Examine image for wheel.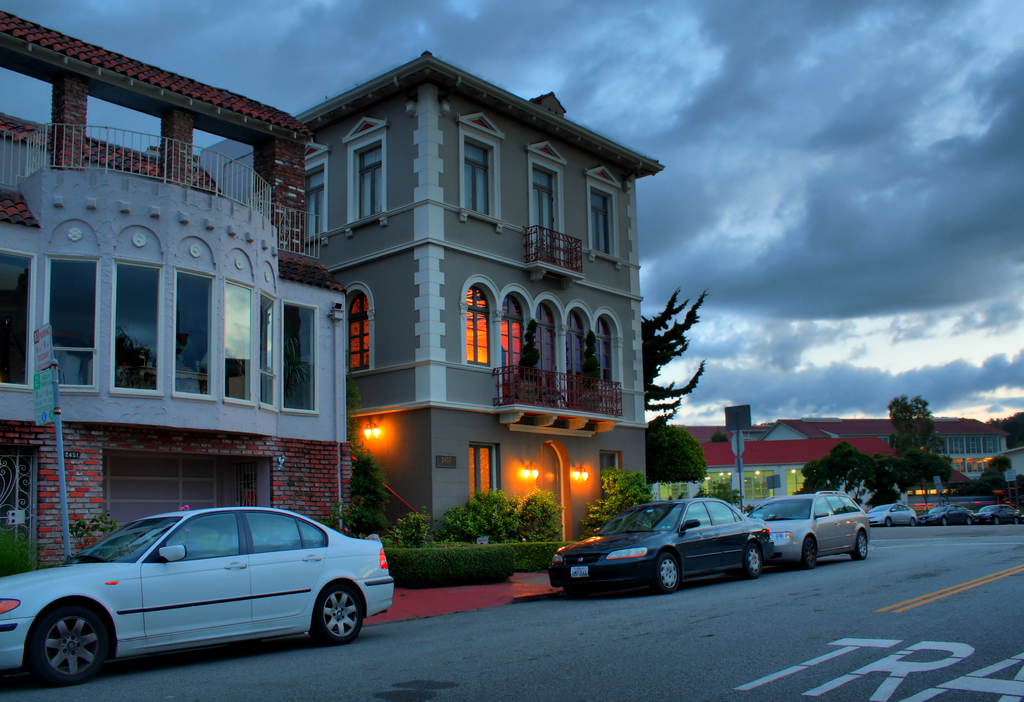
Examination result: BBox(989, 516, 1004, 527).
